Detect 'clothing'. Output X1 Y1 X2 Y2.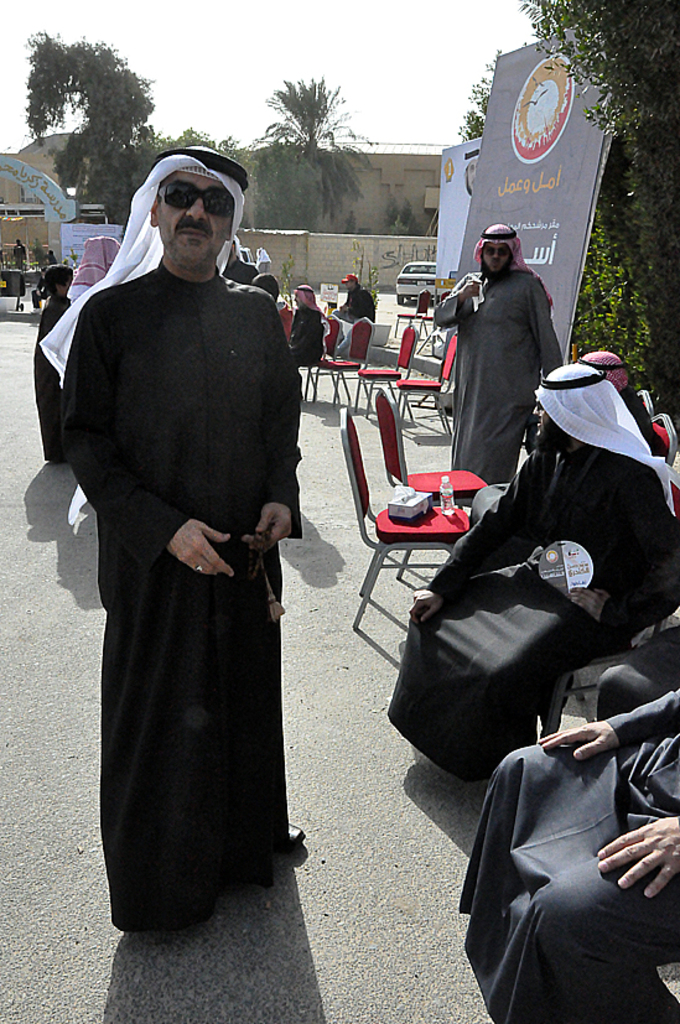
456 682 679 1023.
